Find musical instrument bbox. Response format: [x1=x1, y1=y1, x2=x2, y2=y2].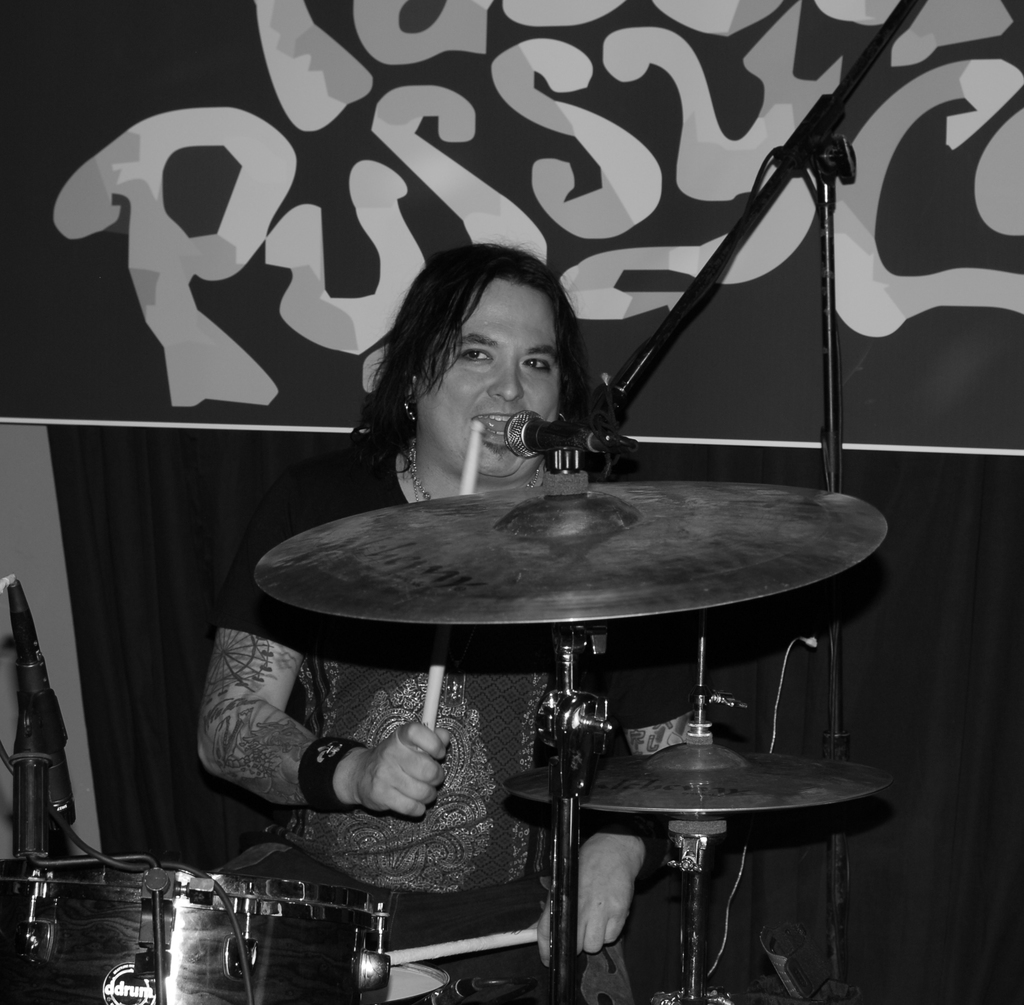
[x1=240, y1=477, x2=880, y2=1001].
